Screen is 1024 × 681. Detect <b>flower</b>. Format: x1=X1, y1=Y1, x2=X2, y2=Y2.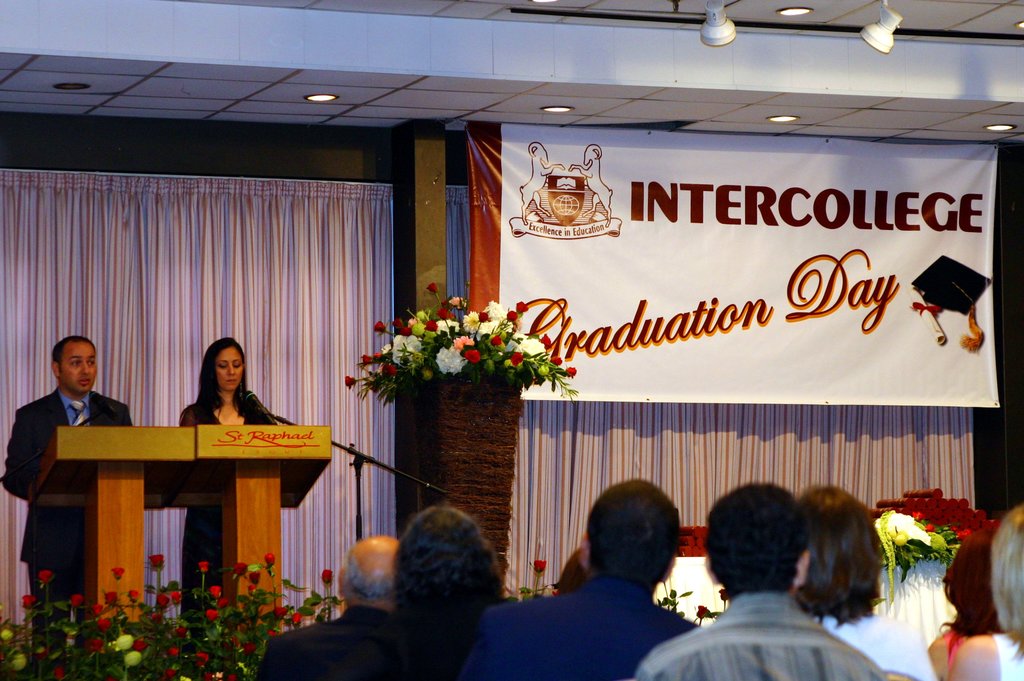
x1=319, y1=569, x2=331, y2=579.
